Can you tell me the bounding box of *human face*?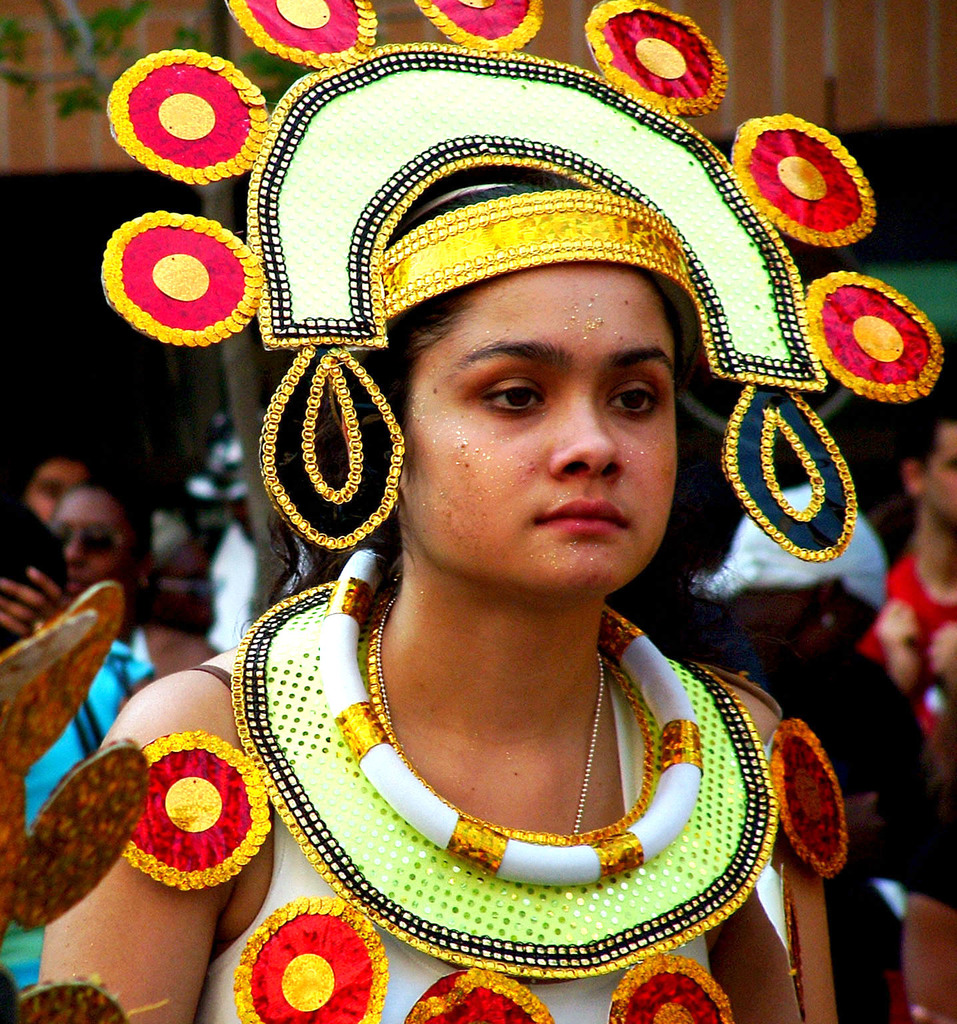
Rect(46, 489, 137, 597).
